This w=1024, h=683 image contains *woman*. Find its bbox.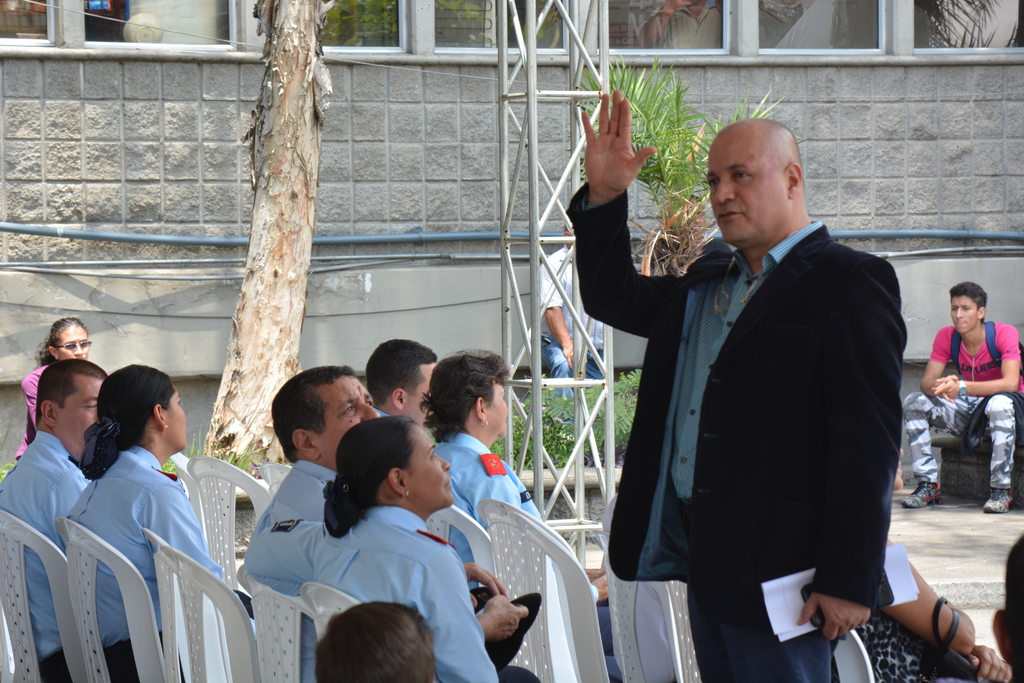
(left=419, top=350, right=616, bottom=659).
